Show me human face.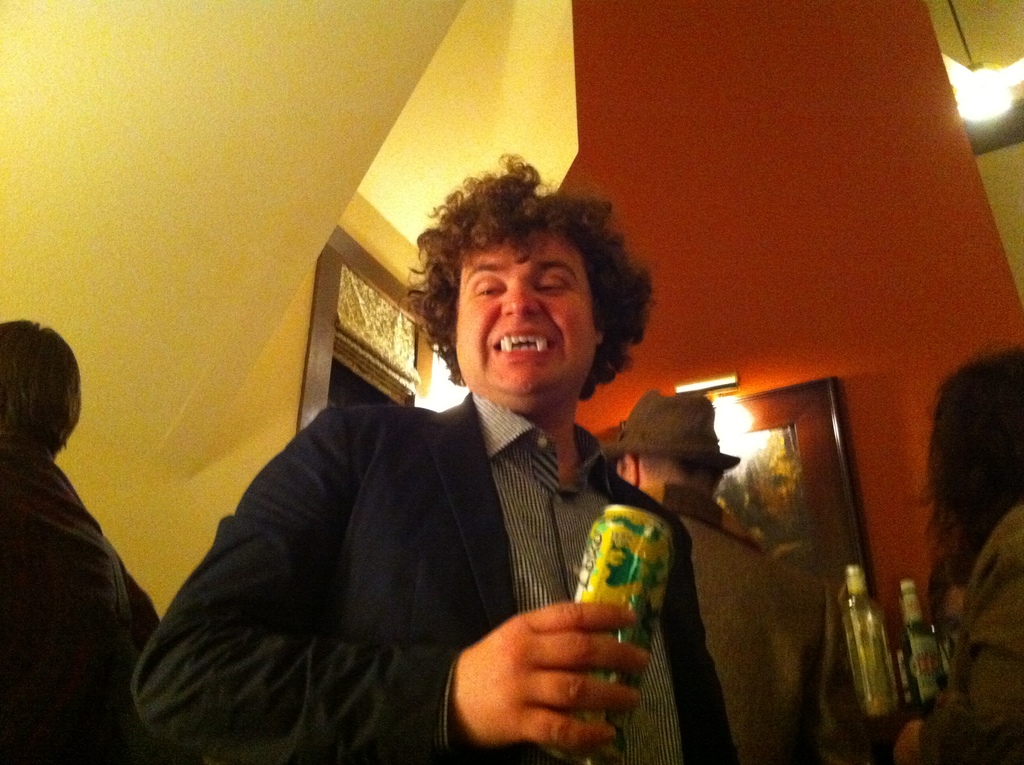
human face is here: <box>455,235,595,405</box>.
